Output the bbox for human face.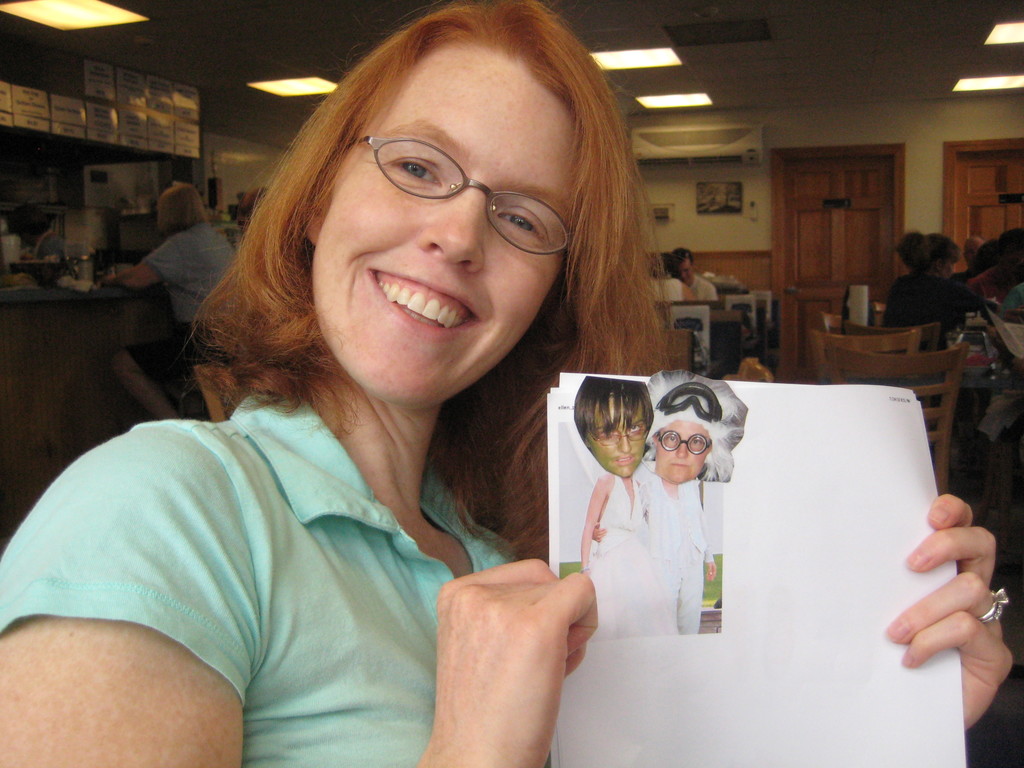
x1=654, y1=424, x2=706, y2=480.
